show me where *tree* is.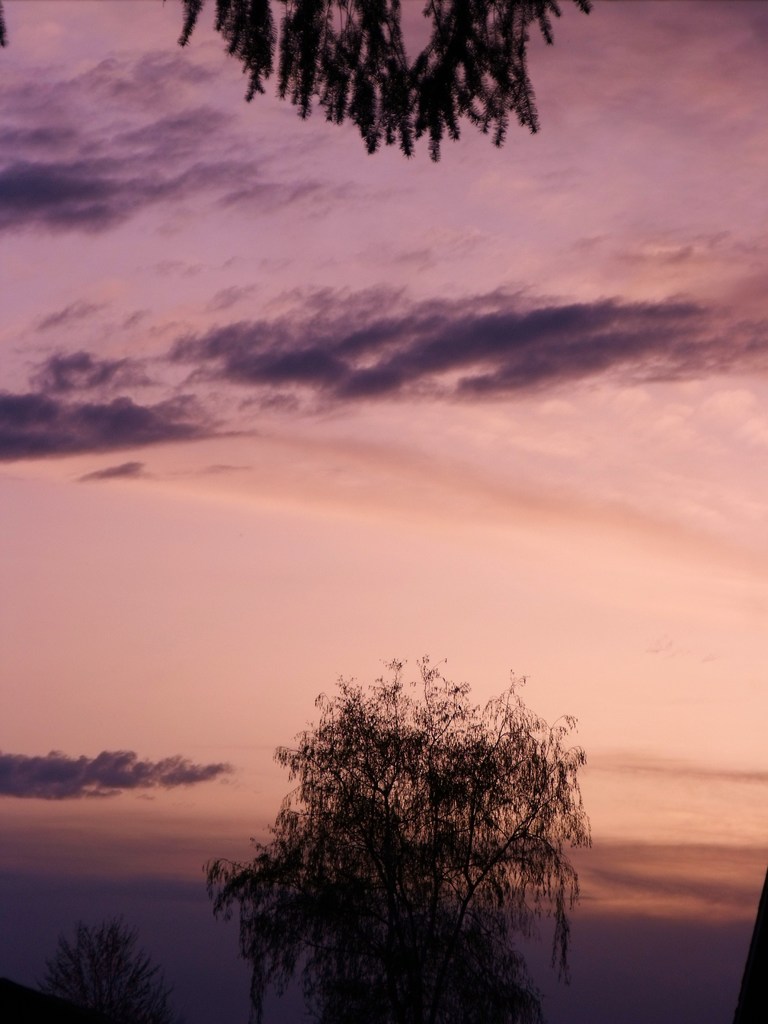
*tree* is at box=[0, 0, 596, 166].
